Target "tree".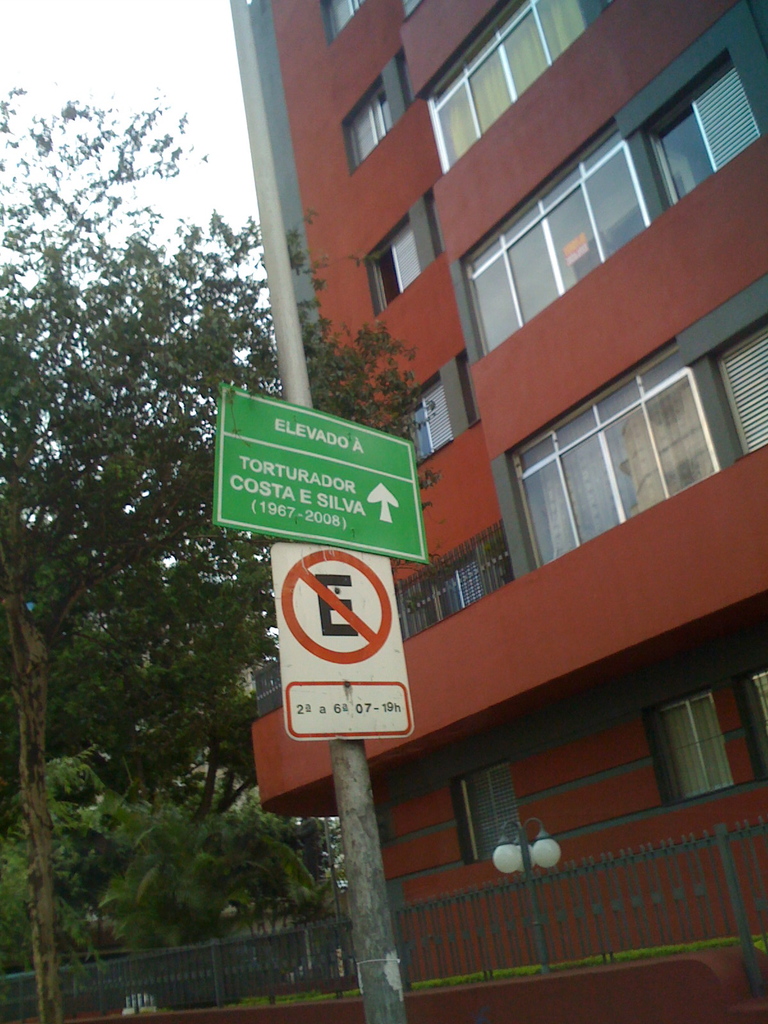
Target region: [x1=0, y1=84, x2=443, y2=1022].
